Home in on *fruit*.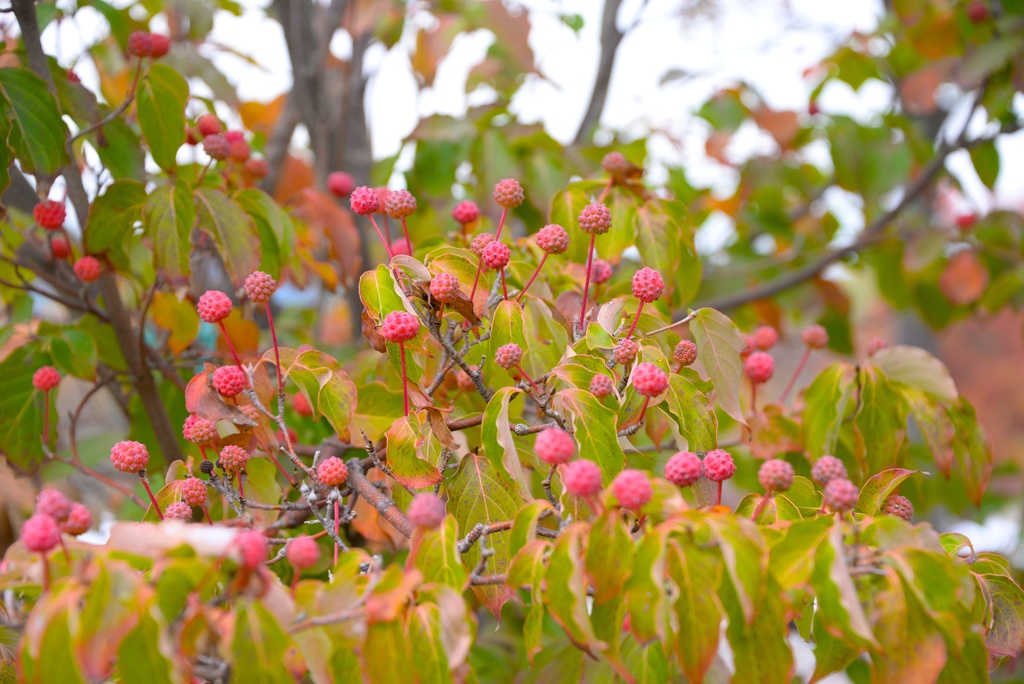
Homed in at x1=42 y1=489 x2=60 y2=510.
